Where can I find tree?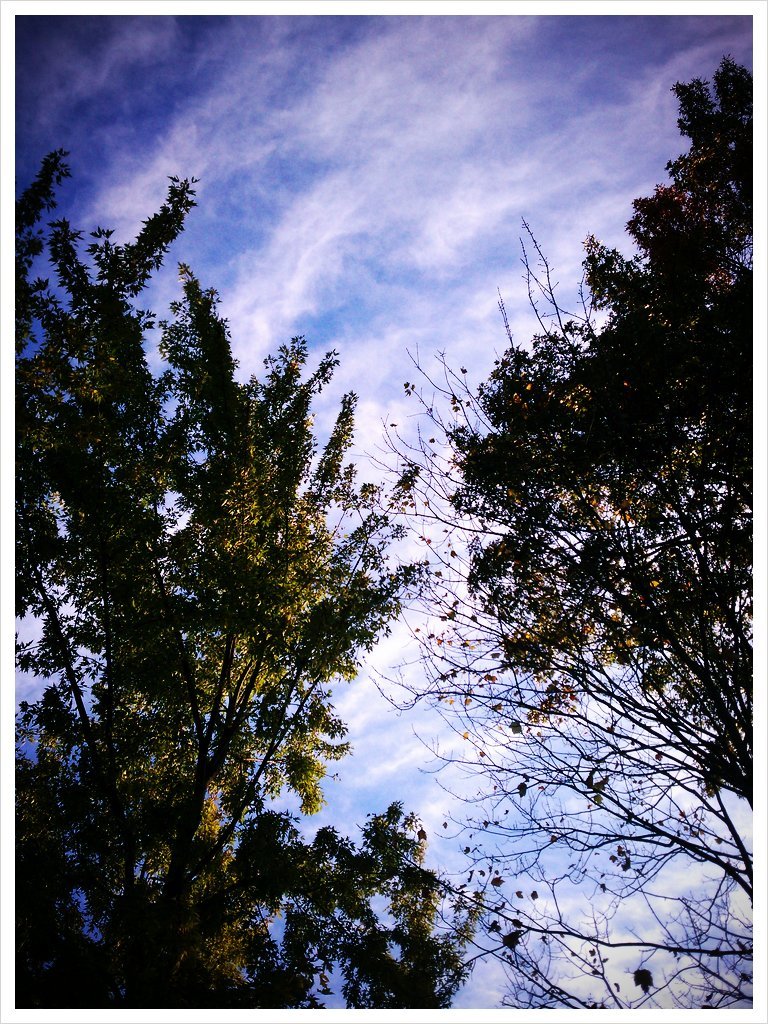
You can find it at select_region(28, 116, 589, 1008).
